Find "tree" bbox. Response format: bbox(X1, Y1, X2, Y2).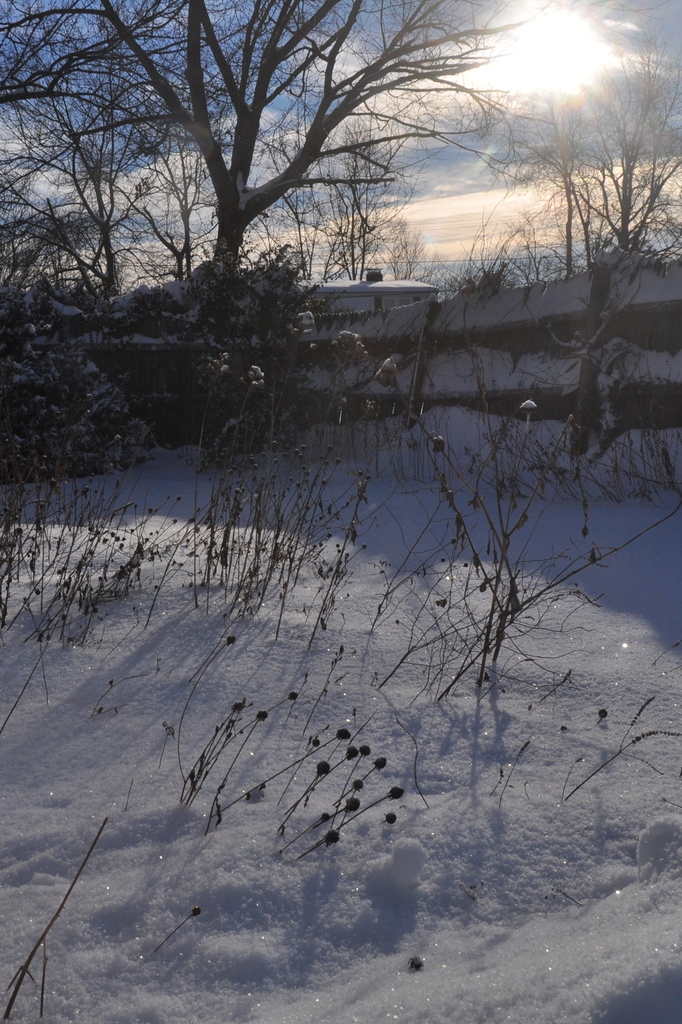
bbox(8, 0, 549, 310).
